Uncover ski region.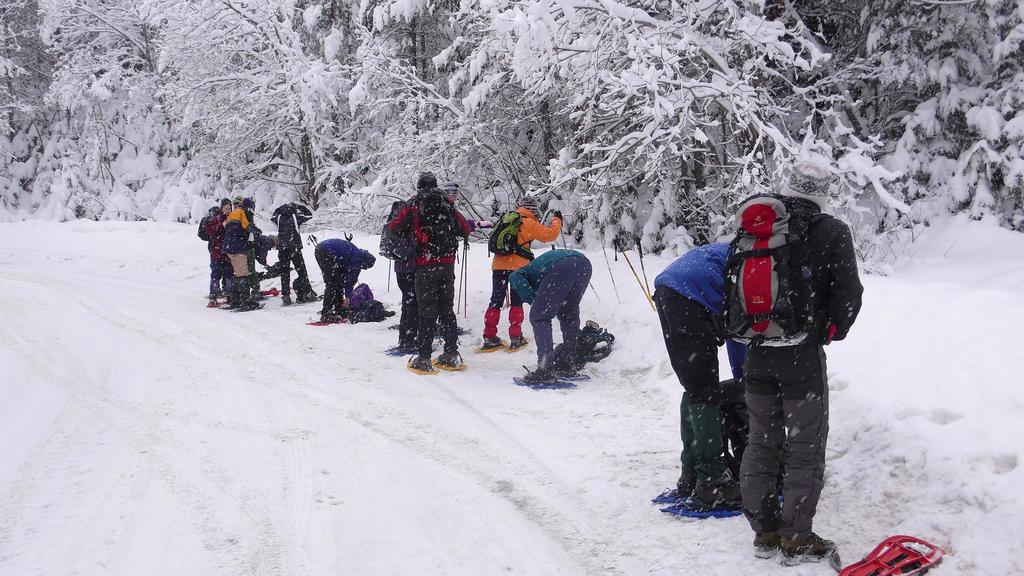
Uncovered: bbox=[504, 372, 579, 391].
